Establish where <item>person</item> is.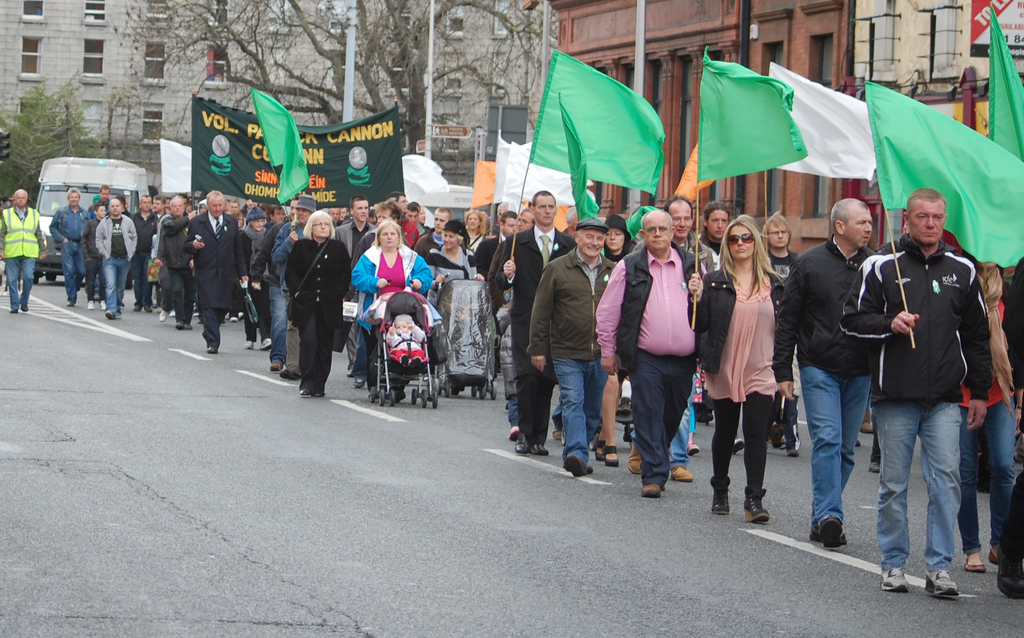
Established at box=[90, 183, 113, 217].
